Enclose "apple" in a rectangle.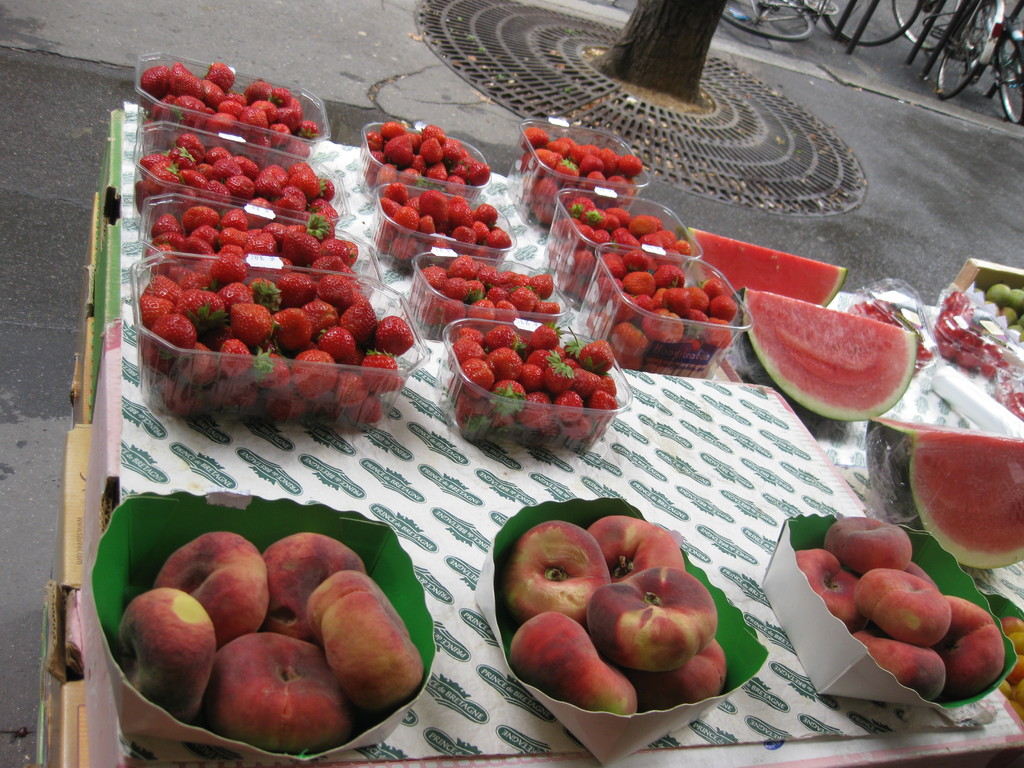
box=[116, 586, 216, 723].
